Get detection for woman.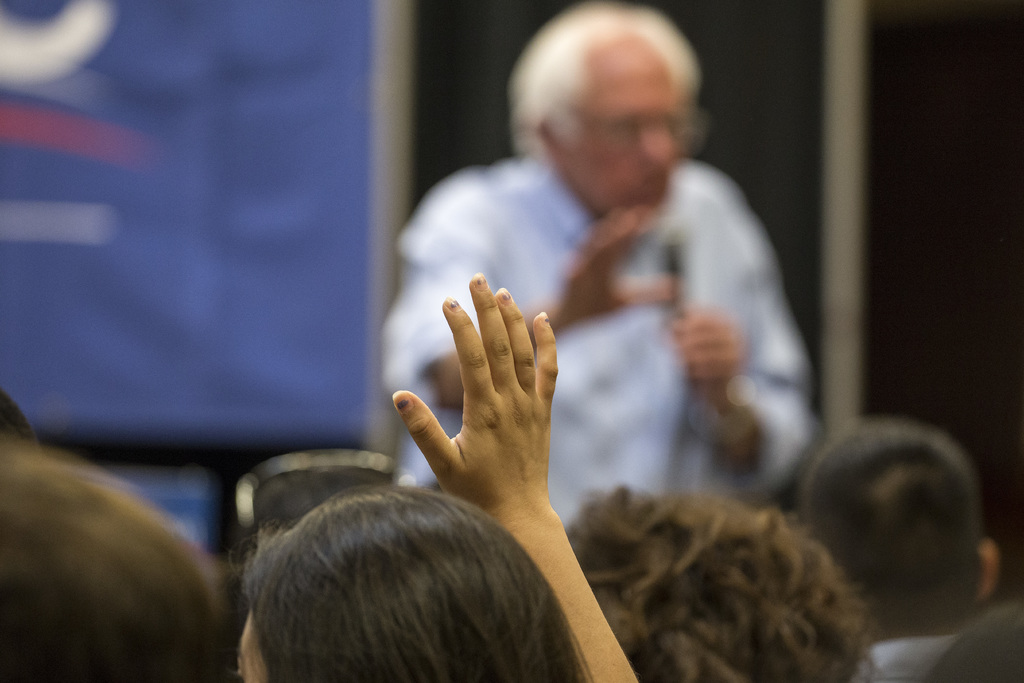
Detection: (239,272,639,682).
